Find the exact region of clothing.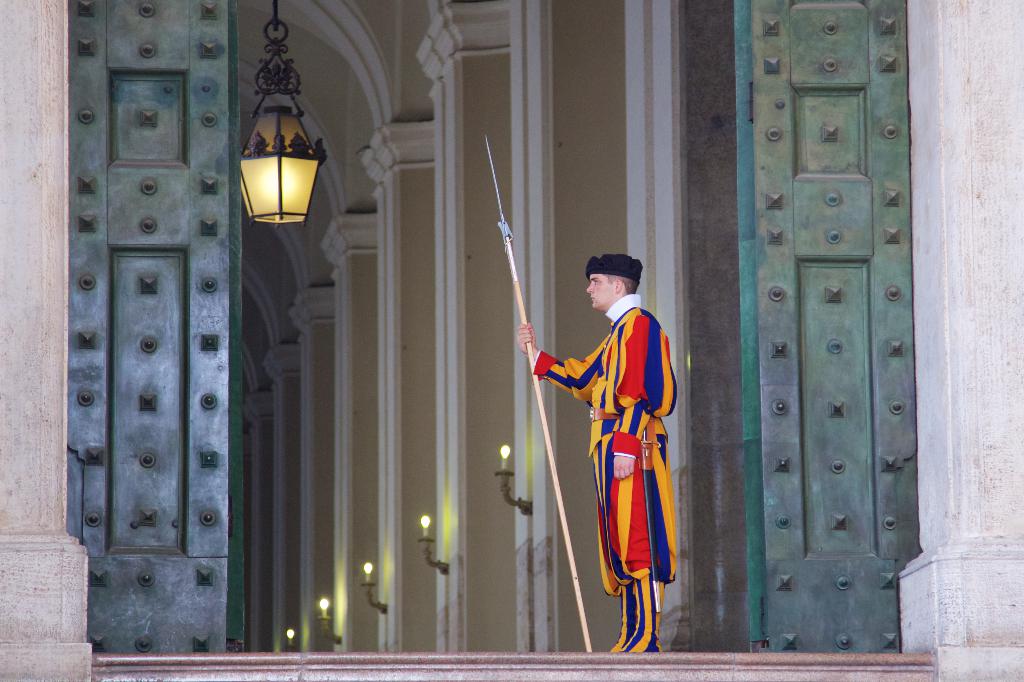
Exact region: [525,268,684,631].
